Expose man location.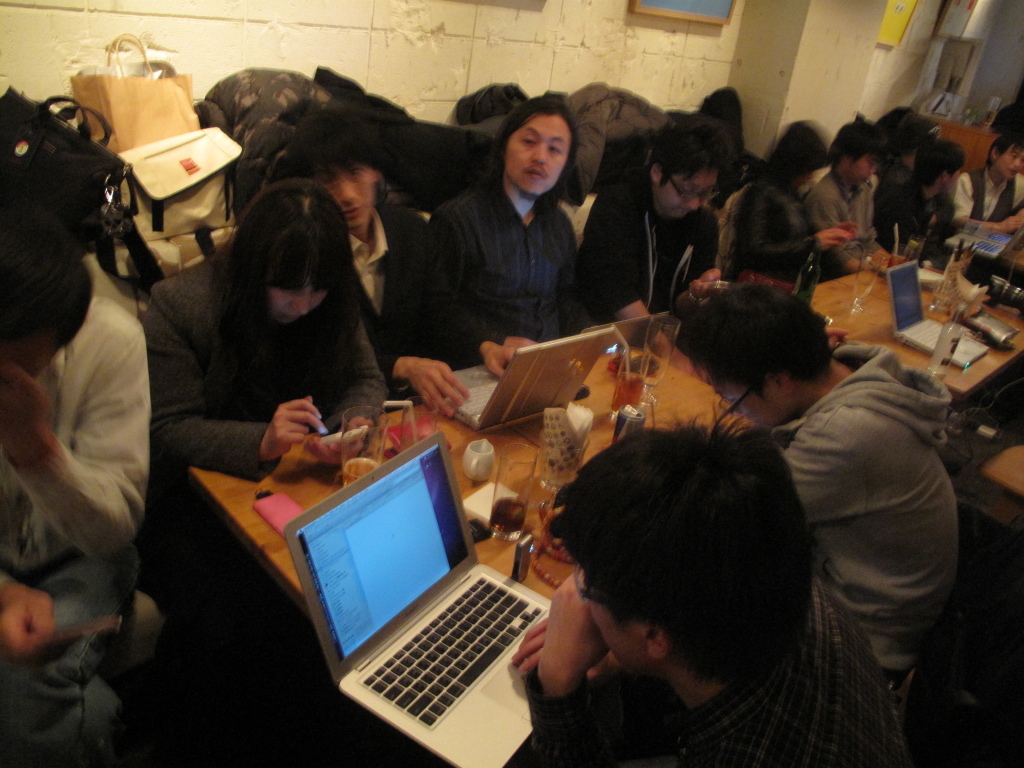
Exposed at x1=287 y1=107 x2=516 y2=423.
